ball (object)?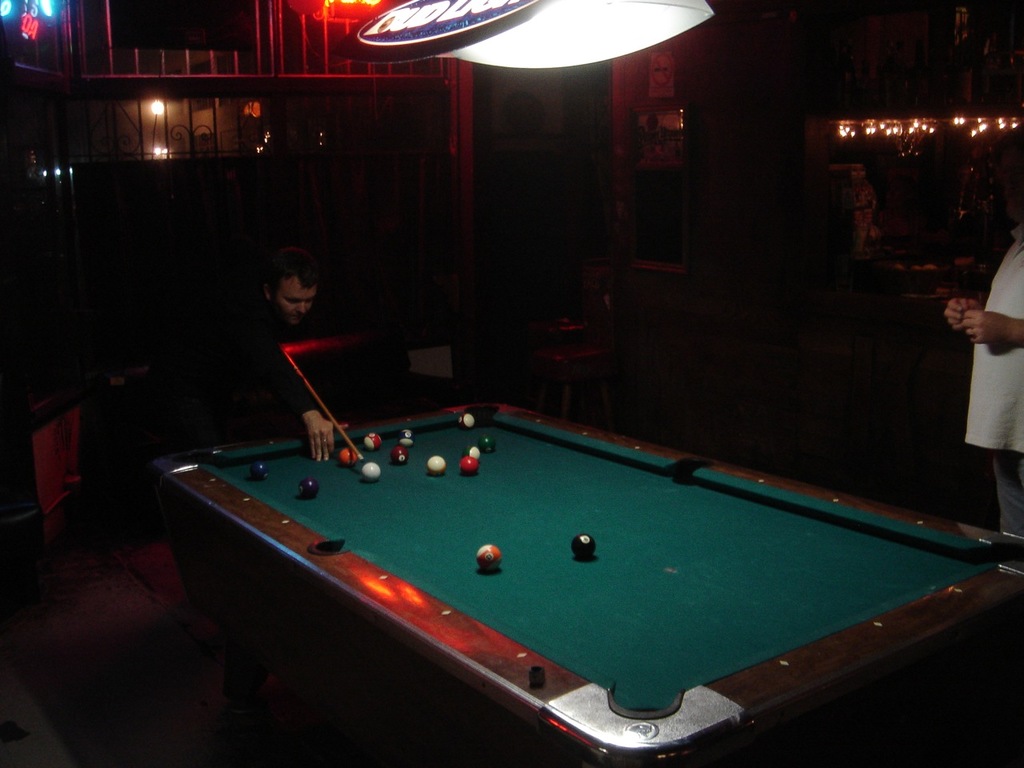
(456, 414, 474, 430)
